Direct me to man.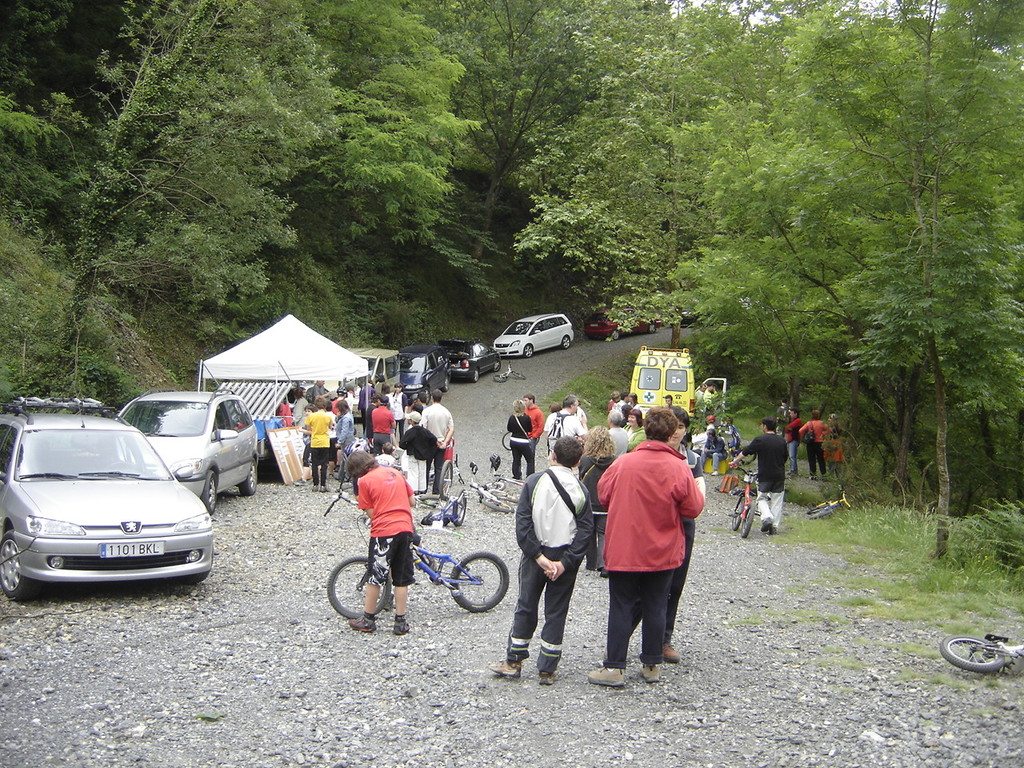
Direction: region(305, 378, 329, 402).
